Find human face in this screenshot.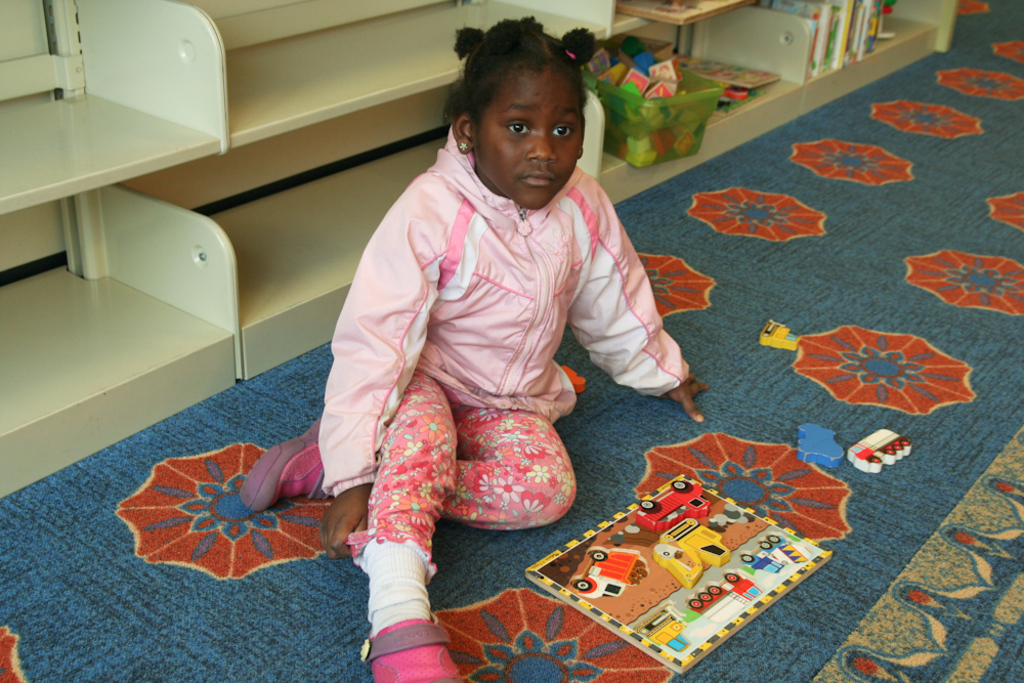
The bounding box for human face is Rect(478, 73, 587, 210).
